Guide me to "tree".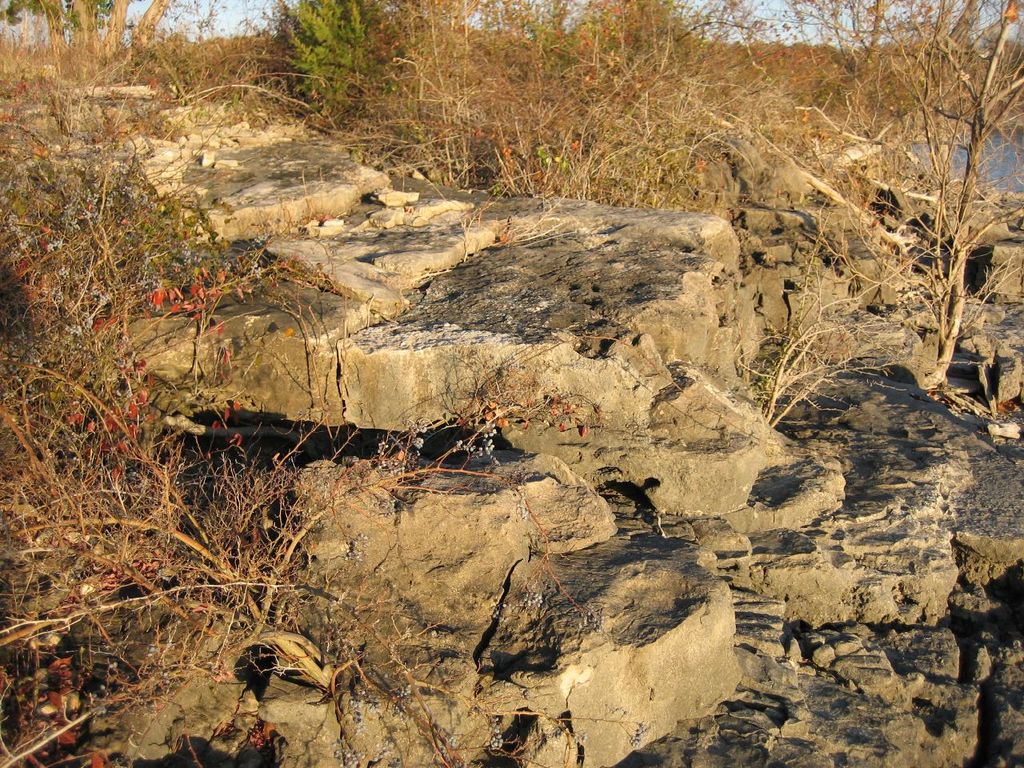
Guidance: locate(801, 0, 1023, 391).
